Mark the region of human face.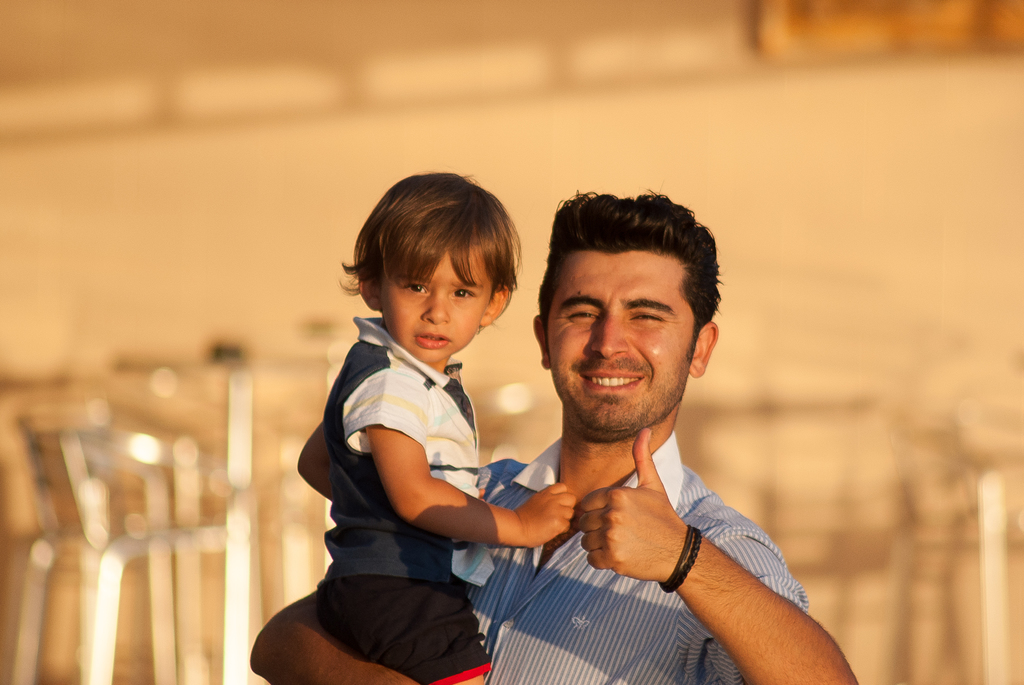
Region: l=386, t=251, r=487, b=363.
